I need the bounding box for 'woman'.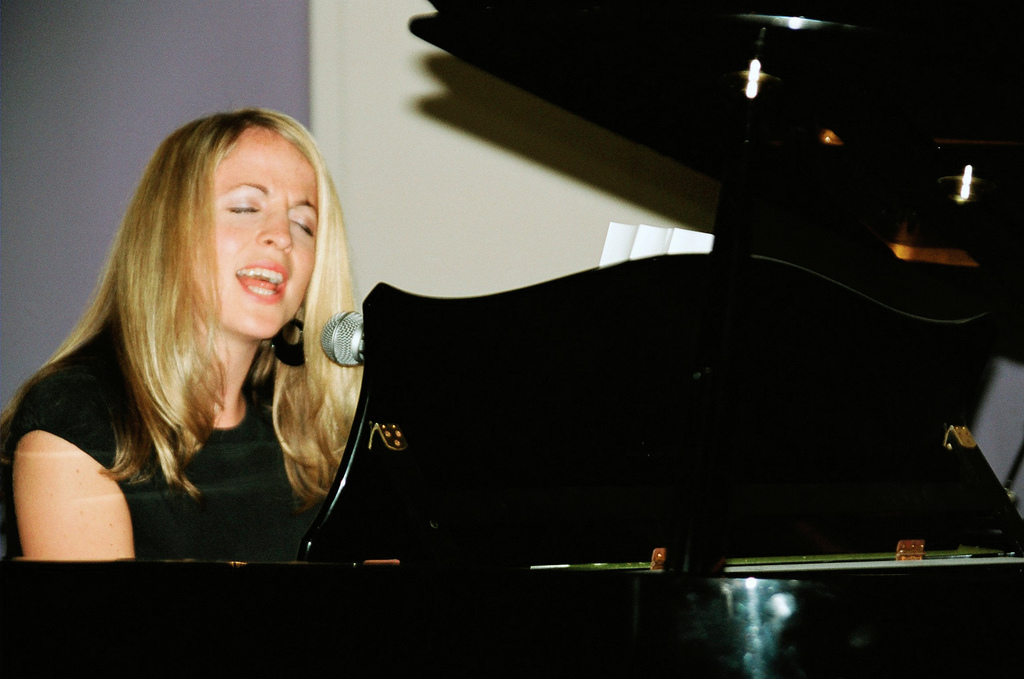
Here it is: box(0, 100, 395, 580).
